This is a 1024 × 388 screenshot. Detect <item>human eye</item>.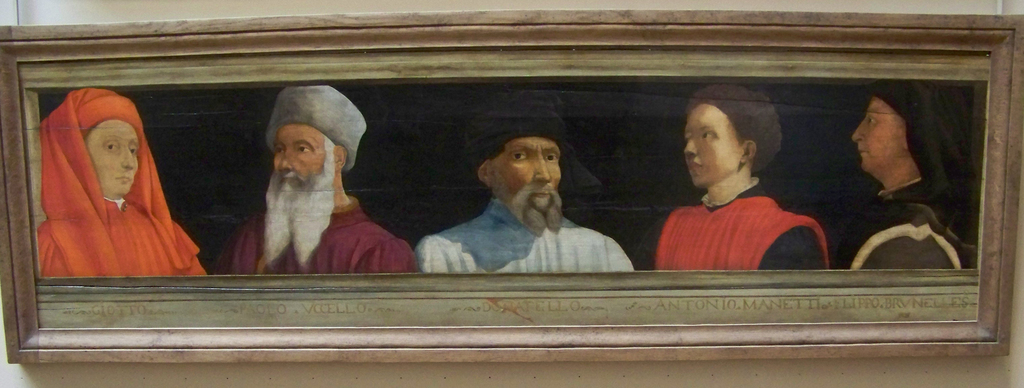
(542,150,562,163).
